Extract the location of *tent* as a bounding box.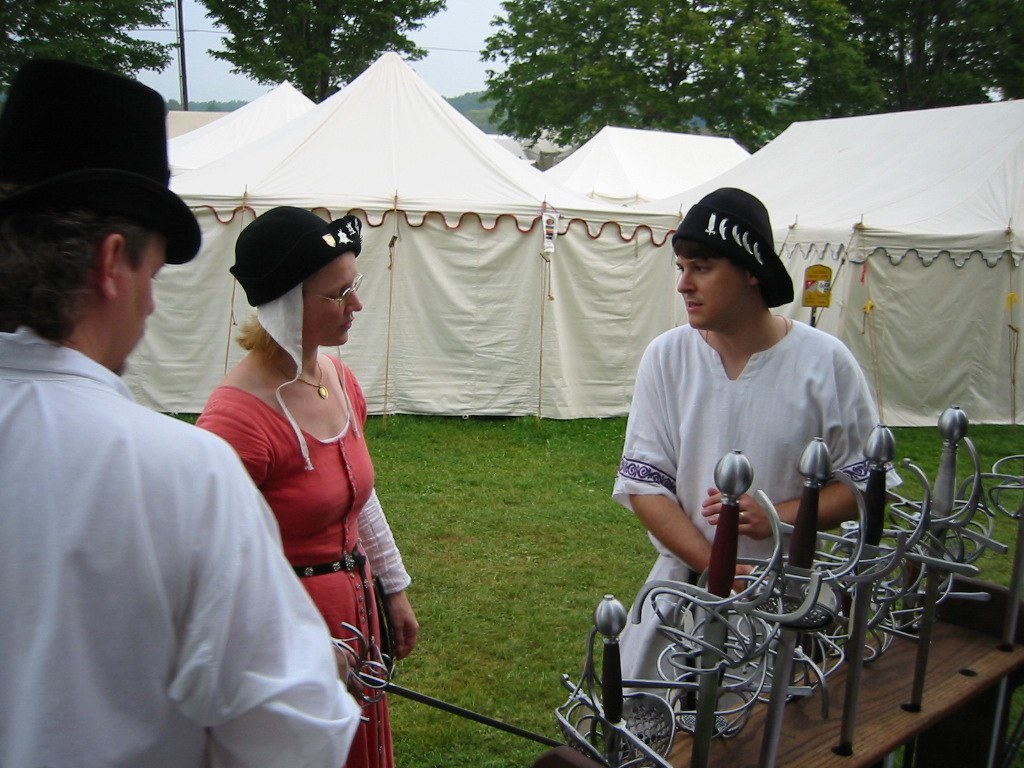
(115,44,620,418).
